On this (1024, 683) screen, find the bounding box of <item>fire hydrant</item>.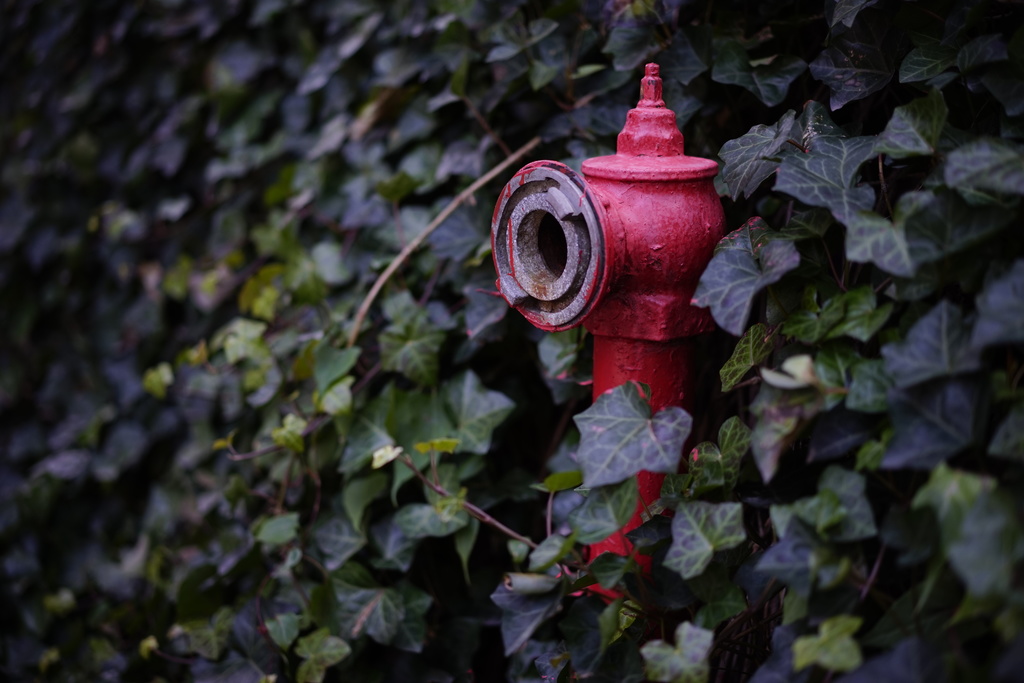
Bounding box: left=489, top=59, right=719, bottom=597.
